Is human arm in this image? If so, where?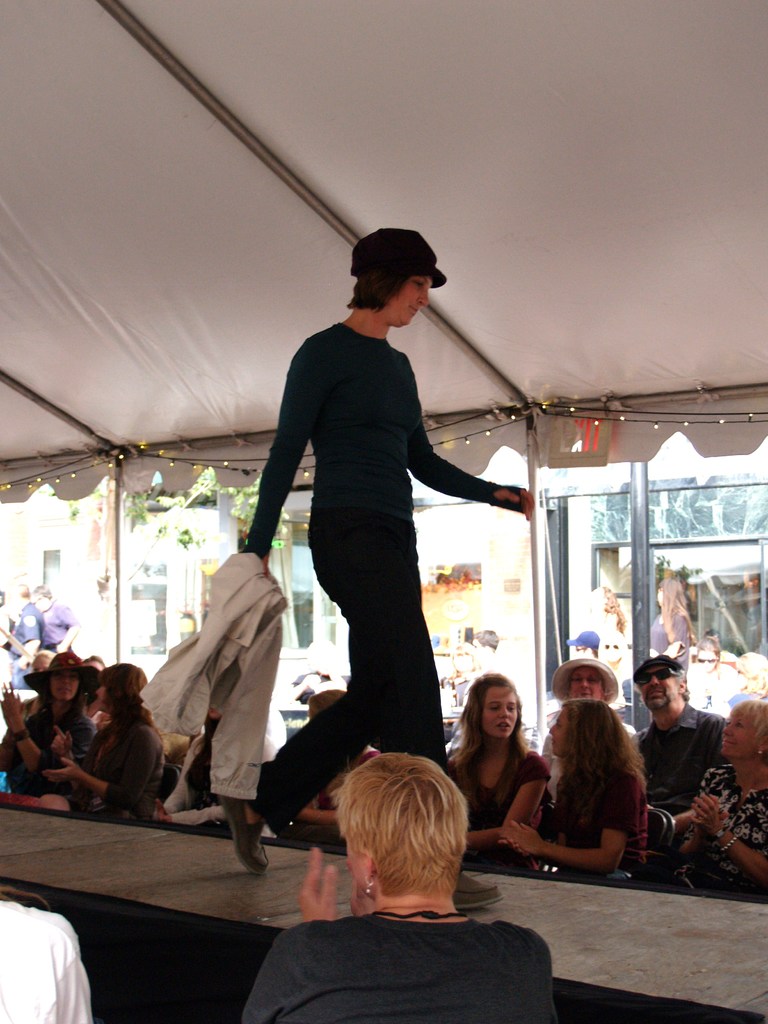
Yes, at select_region(55, 607, 79, 657).
